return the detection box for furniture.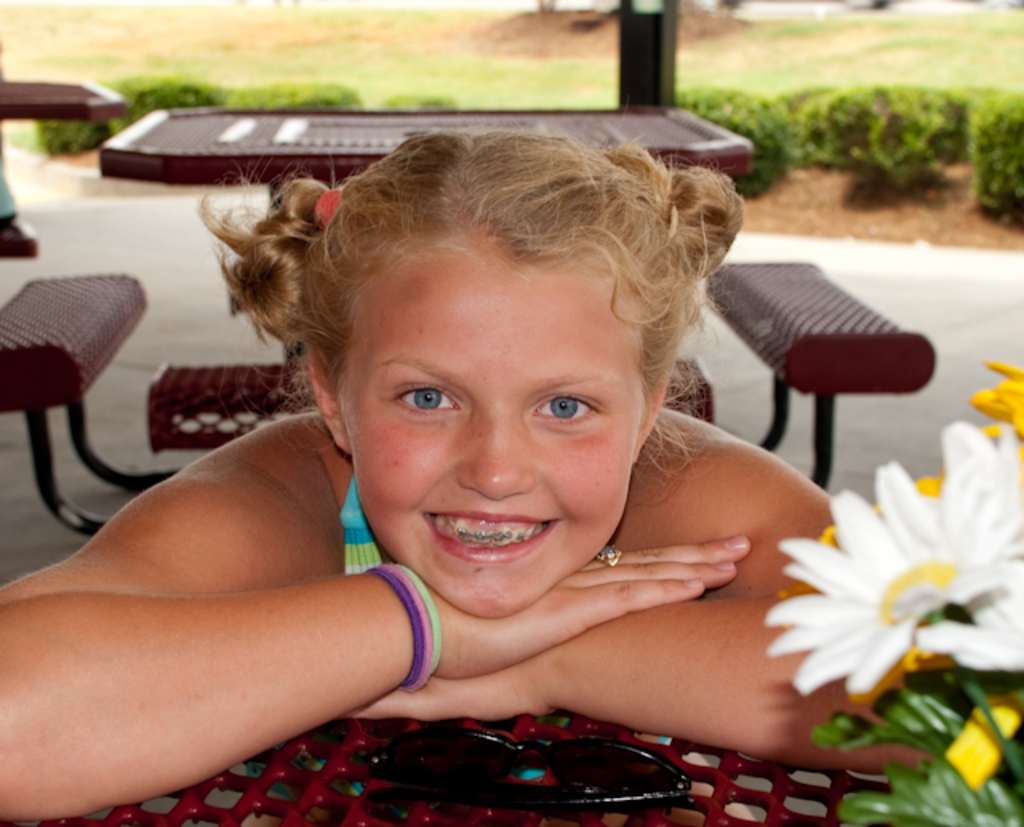
(x1=0, y1=67, x2=122, y2=259).
